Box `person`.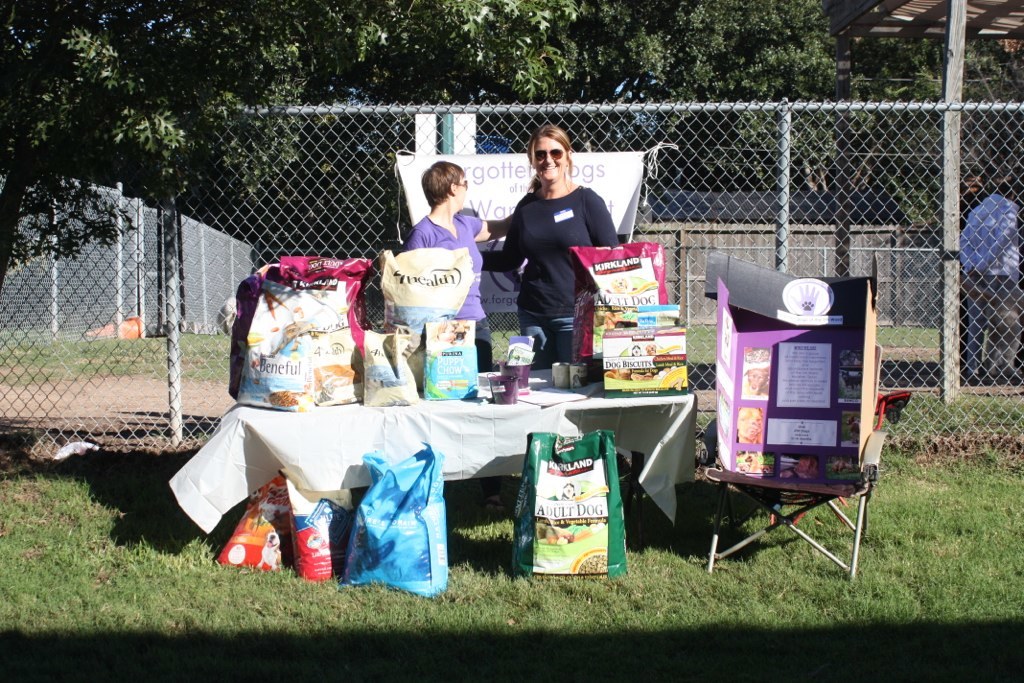
x1=395, y1=164, x2=523, y2=377.
